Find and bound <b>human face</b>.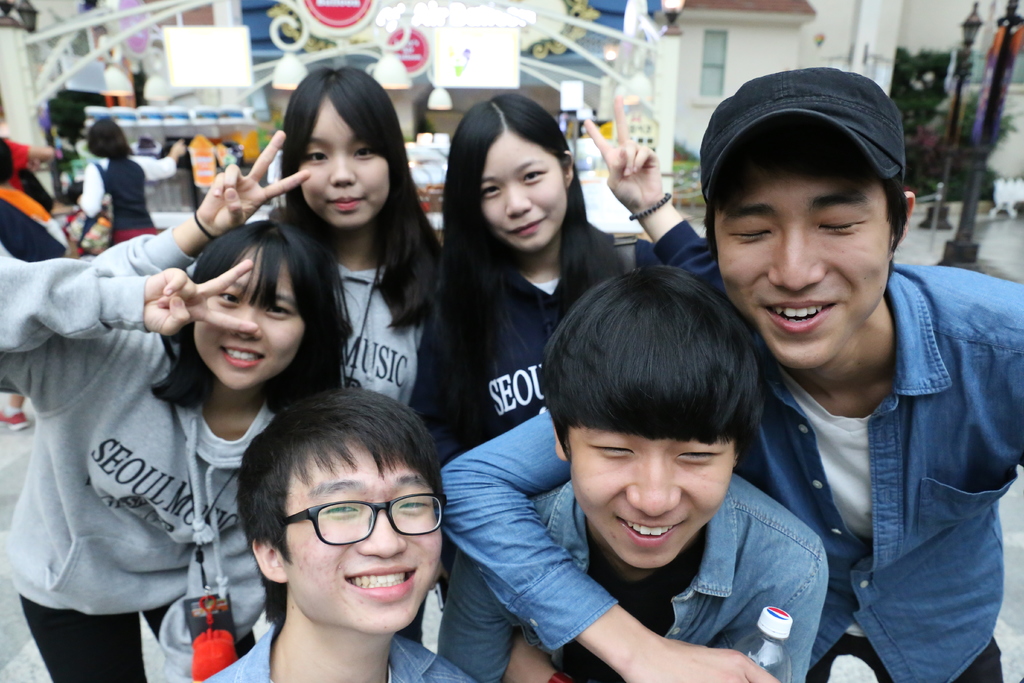
Bound: <bbox>570, 429, 737, 568</bbox>.
